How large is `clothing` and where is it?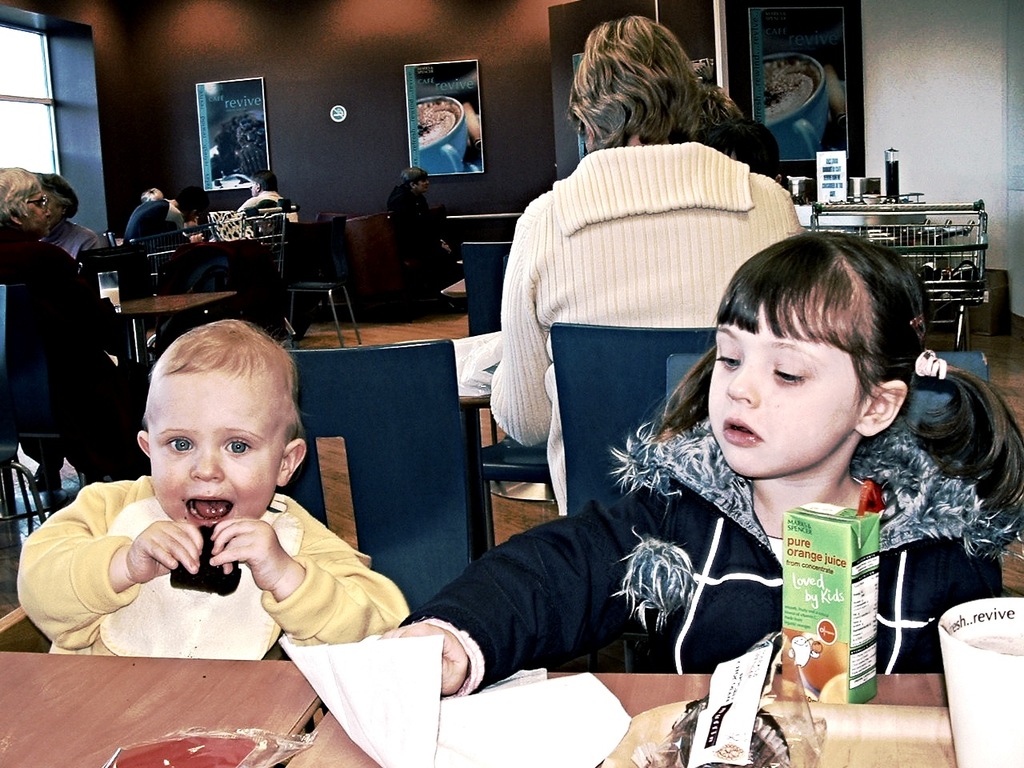
Bounding box: [490, 146, 803, 514].
